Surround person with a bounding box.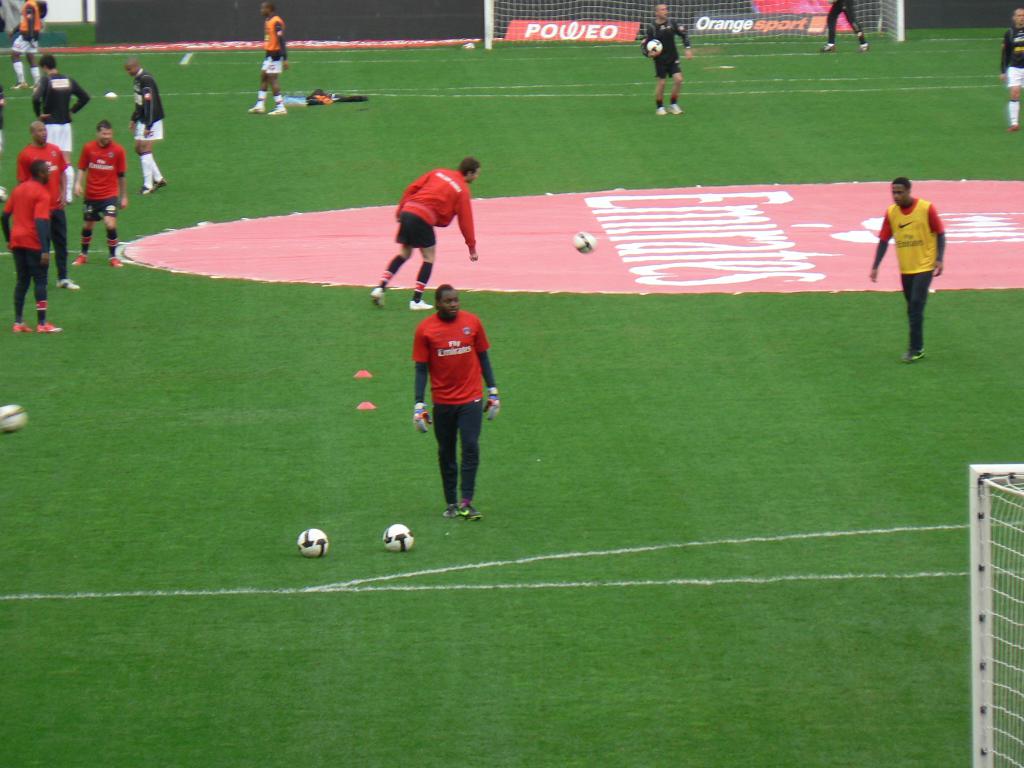
rect(371, 156, 483, 308).
